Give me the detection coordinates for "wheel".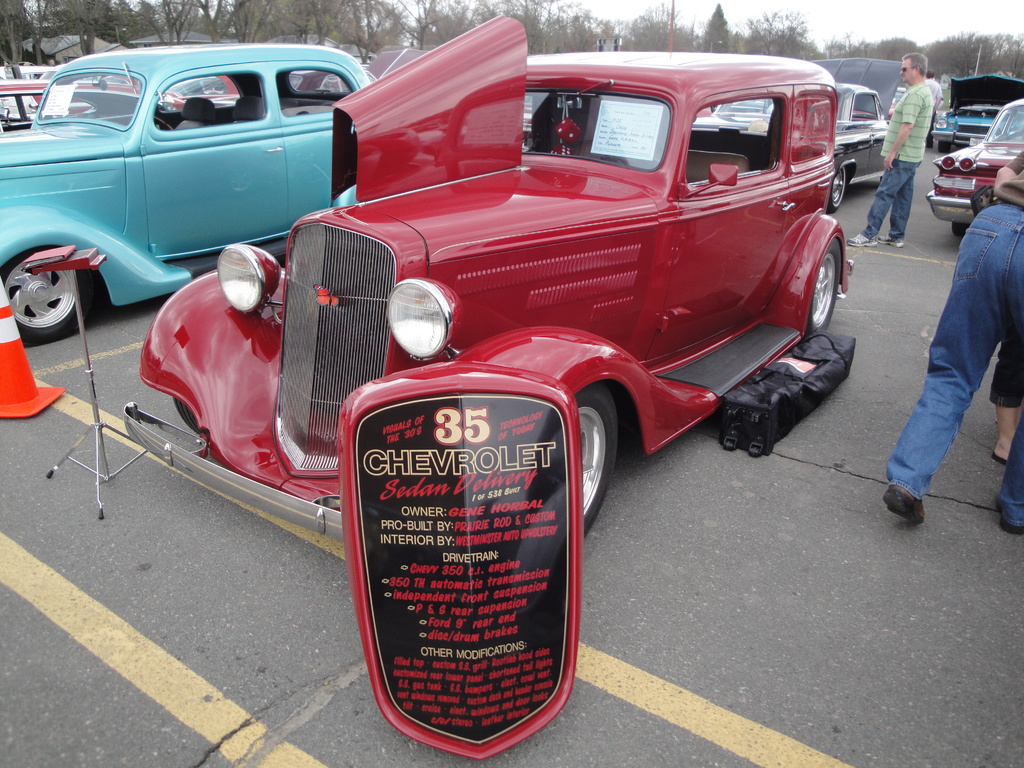
<bbox>599, 150, 665, 170</bbox>.
